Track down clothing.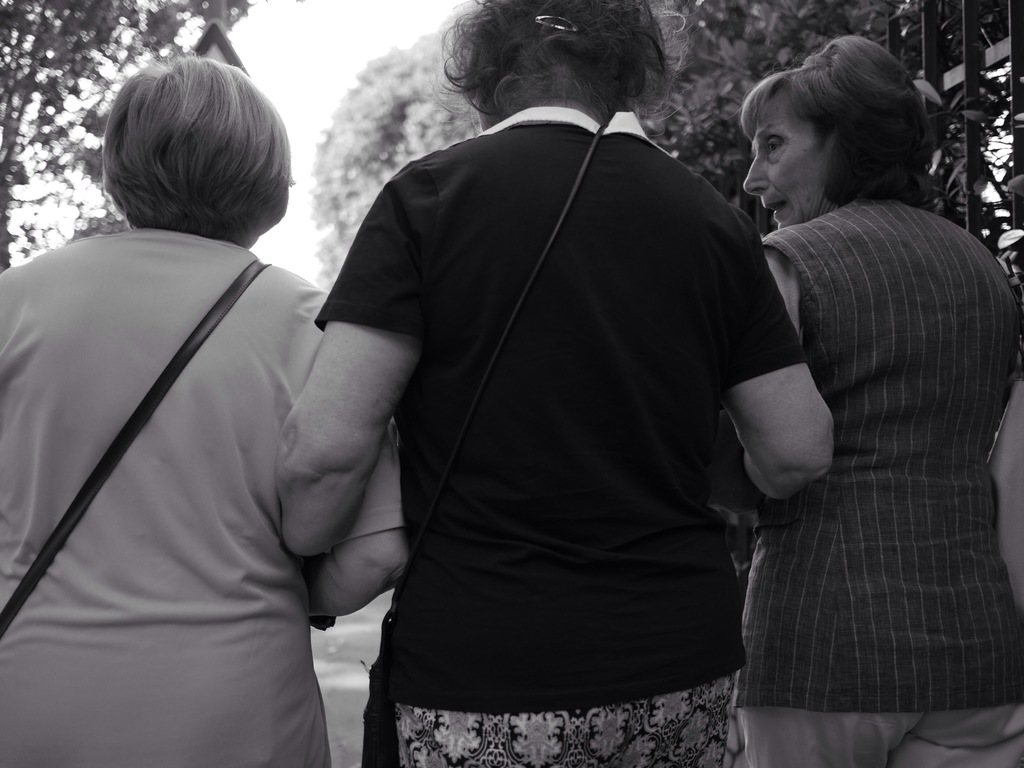
Tracked to [307, 102, 806, 767].
